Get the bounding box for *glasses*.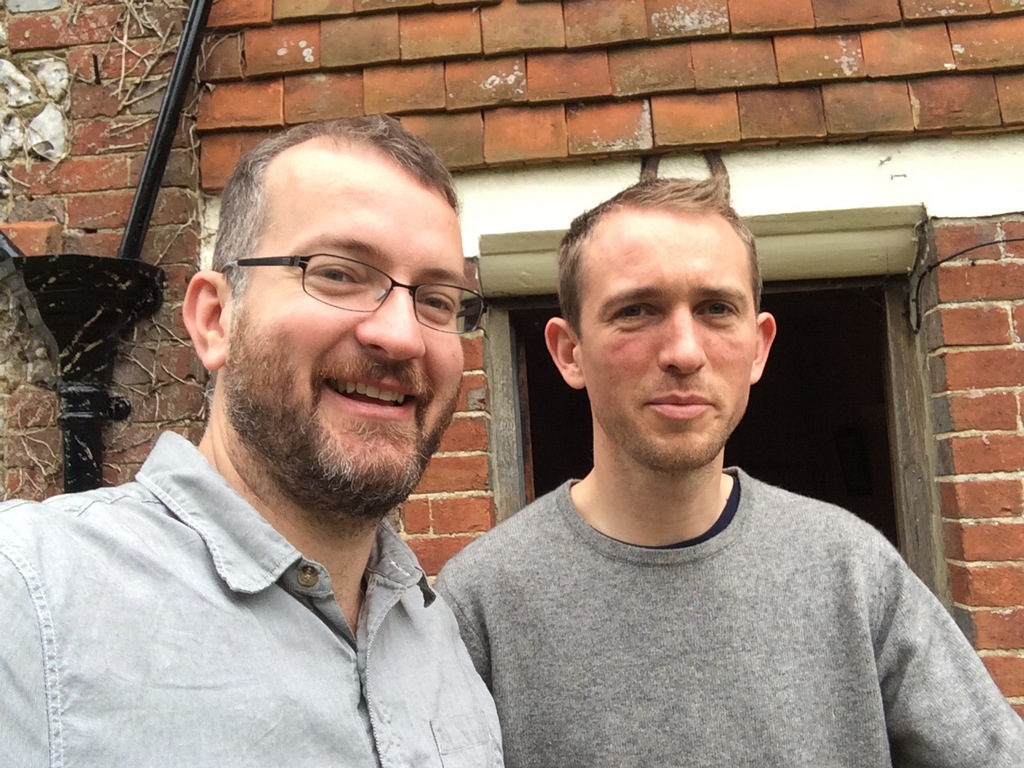
[217,249,494,336].
